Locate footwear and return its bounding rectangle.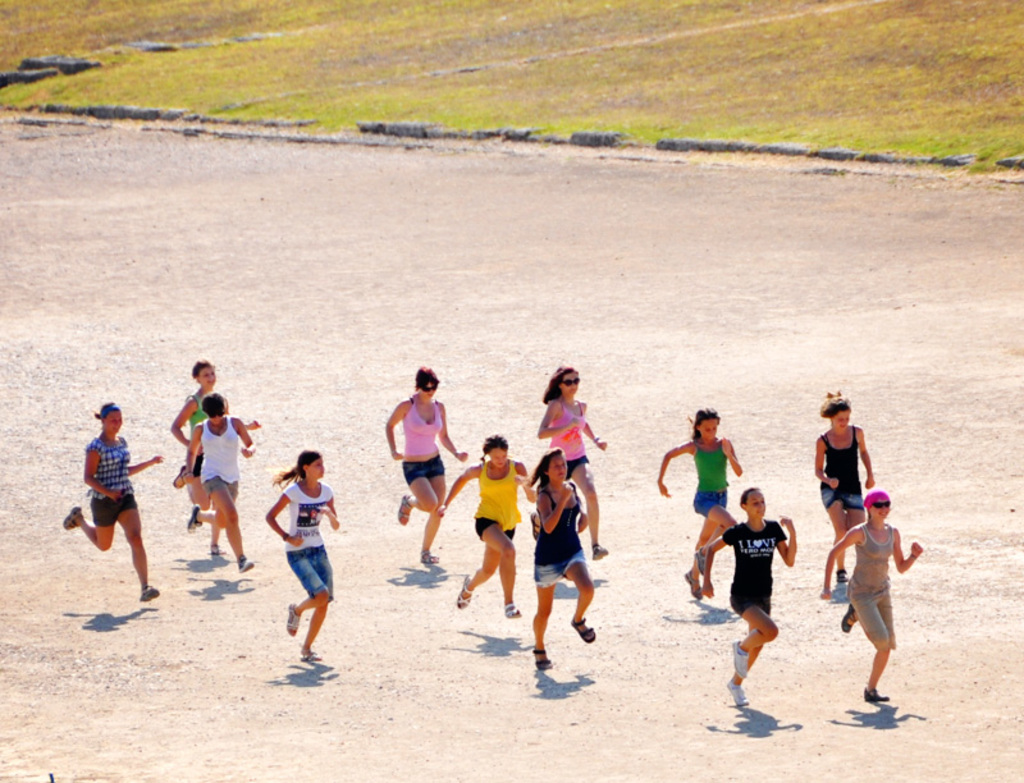
(593, 546, 607, 558).
